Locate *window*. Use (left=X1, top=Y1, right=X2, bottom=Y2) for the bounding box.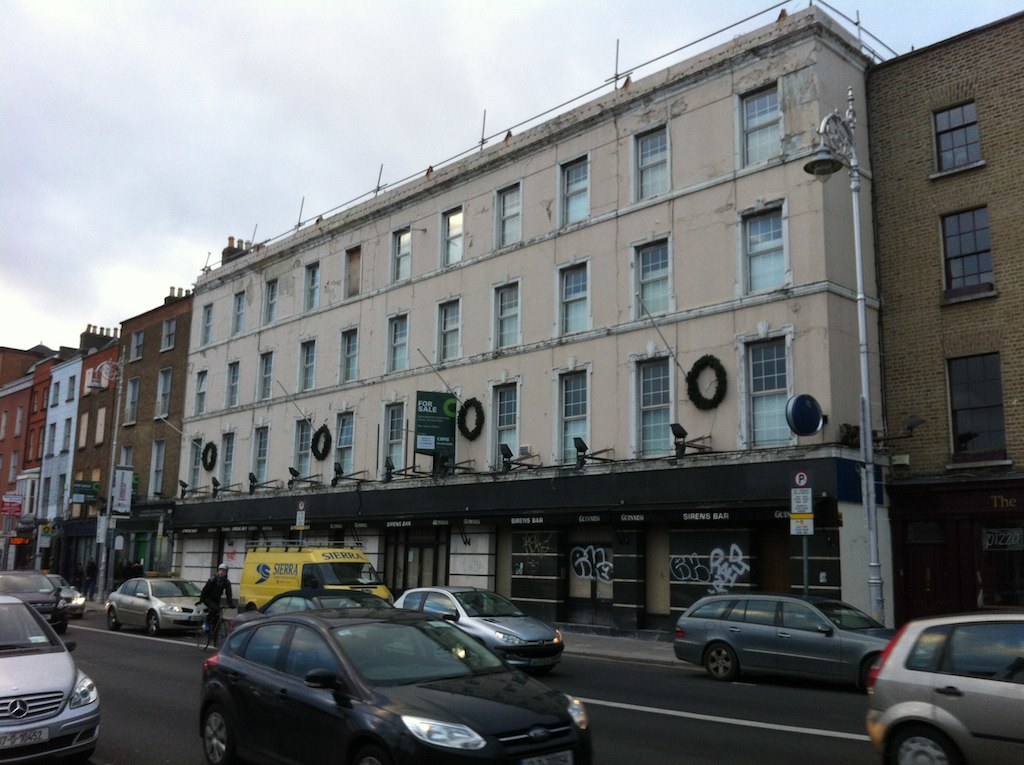
(left=493, top=275, right=525, bottom=354).
